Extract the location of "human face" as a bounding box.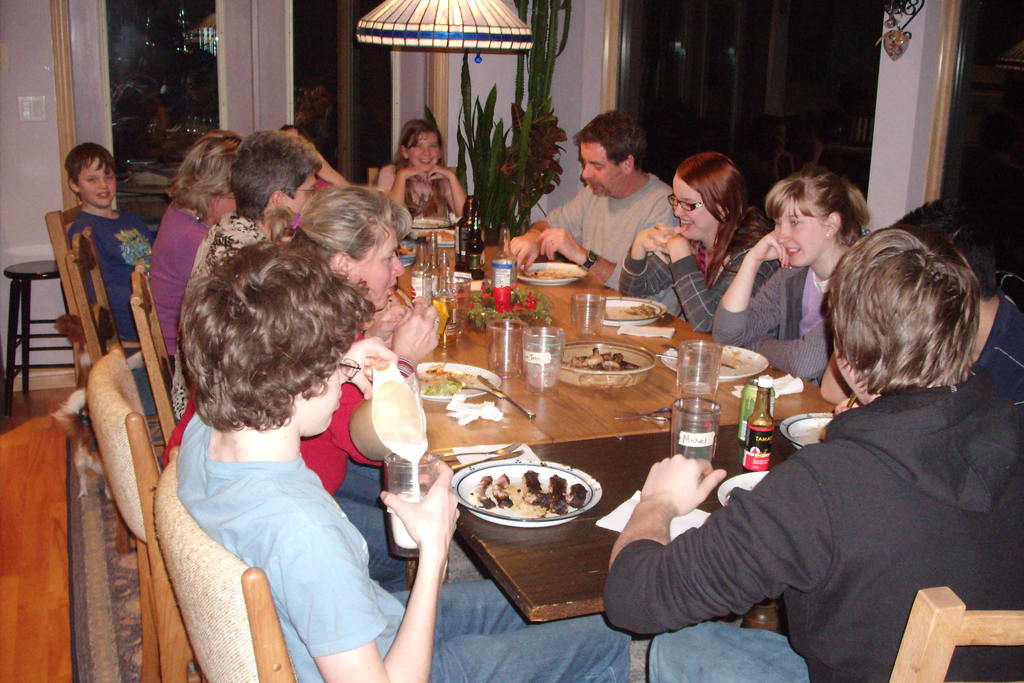
pyautogui.locateOnScreen(584, 146, 621, 193).
